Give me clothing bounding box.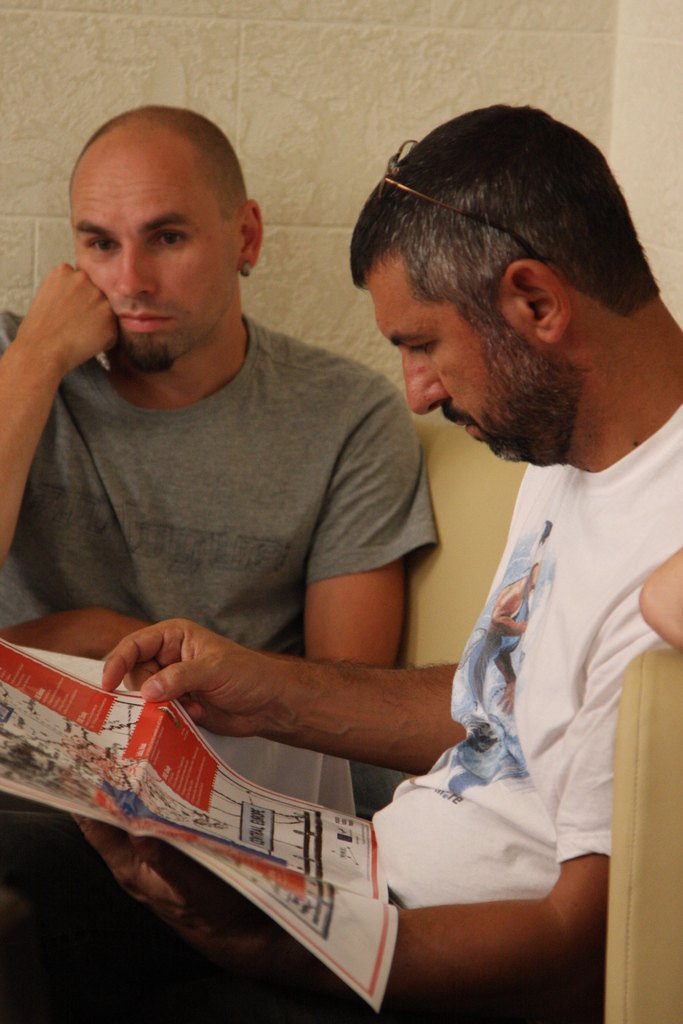
(0, 404, 682, 1023).
